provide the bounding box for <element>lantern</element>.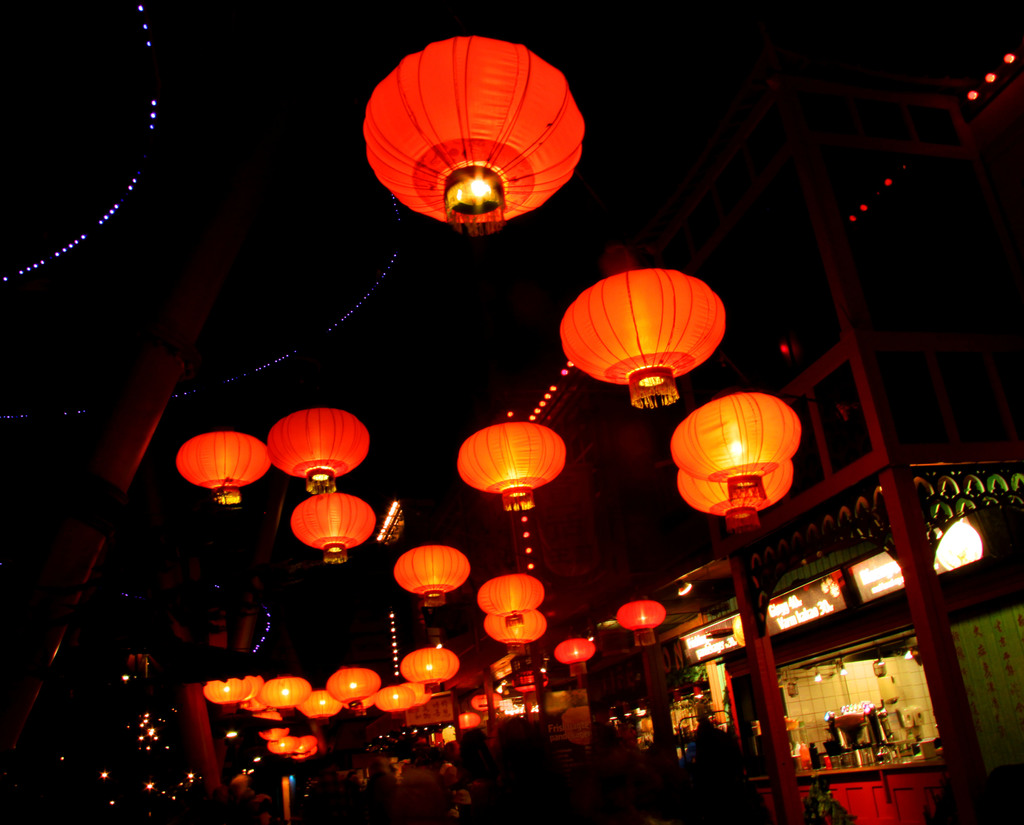
x1=453, y1=424, x2=563, y2=510.
